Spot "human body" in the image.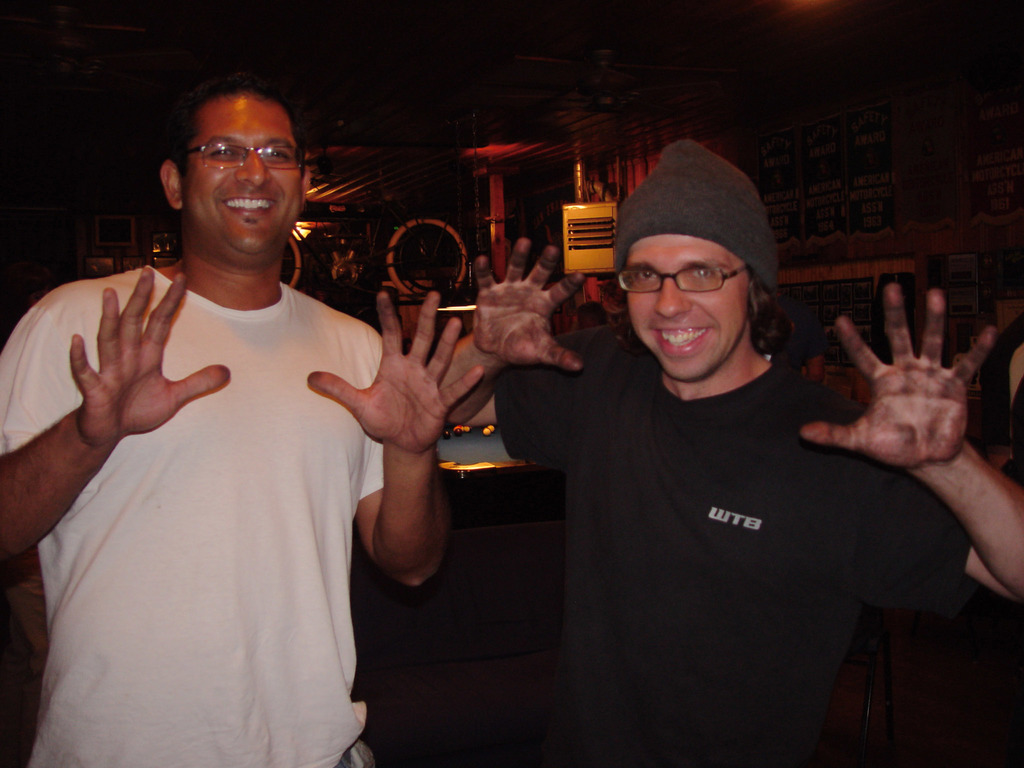
"human body" found at 60, 149, 454, 767.
